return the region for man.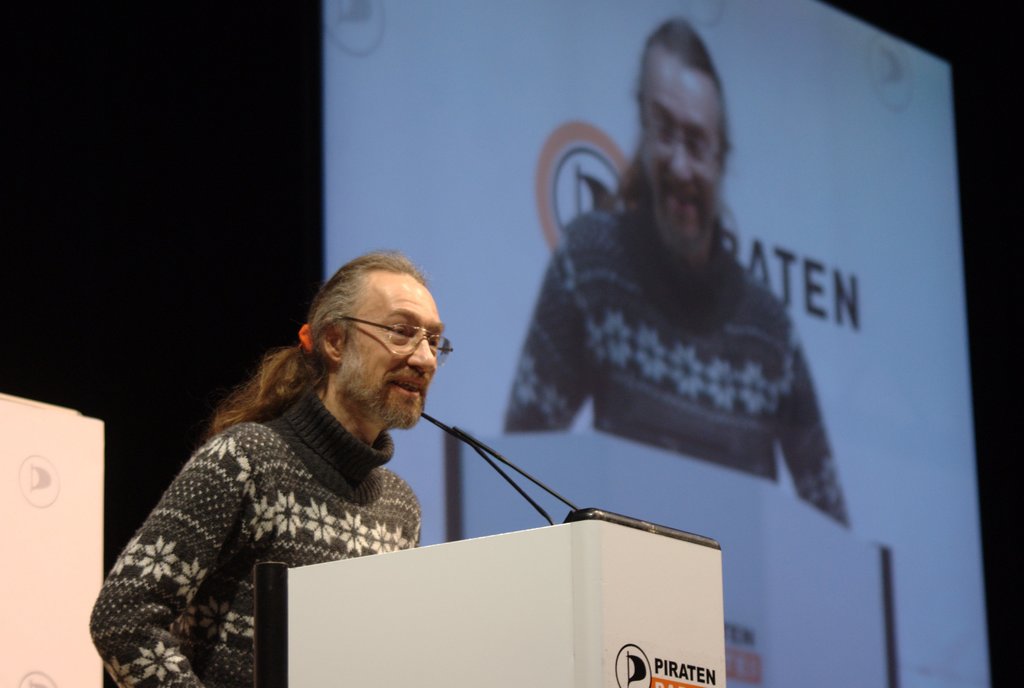
x1=81 y1=251 x2=454 y2=687.
